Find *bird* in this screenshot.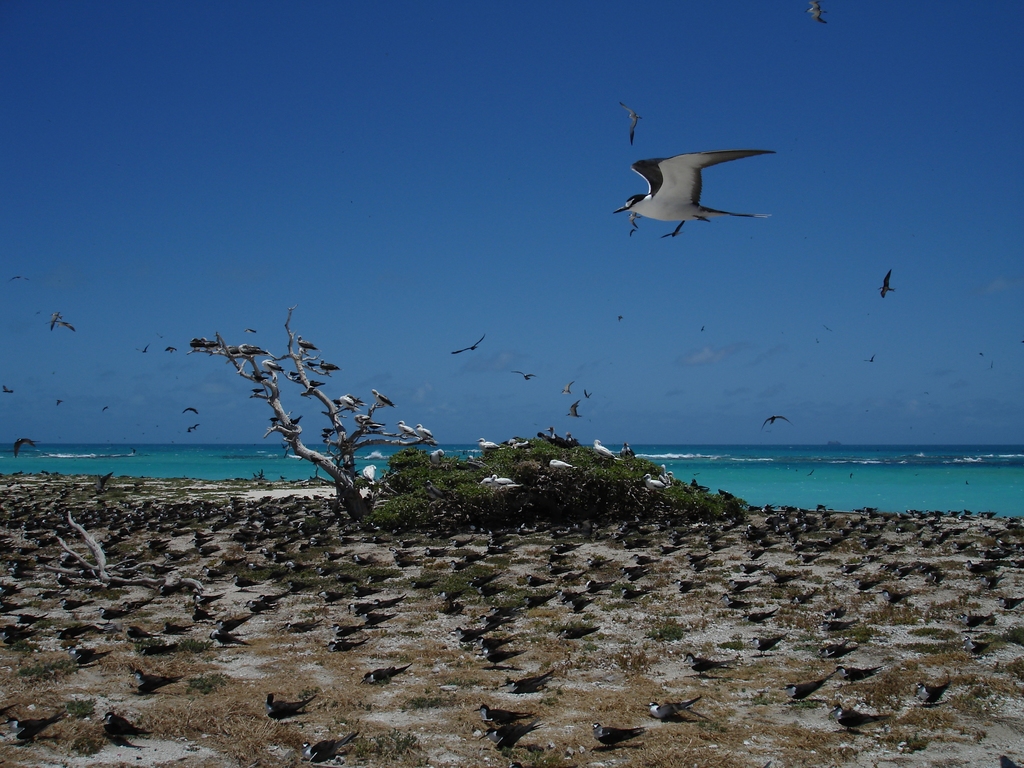
The bounding box for *bird* is [754,540,783,548].
